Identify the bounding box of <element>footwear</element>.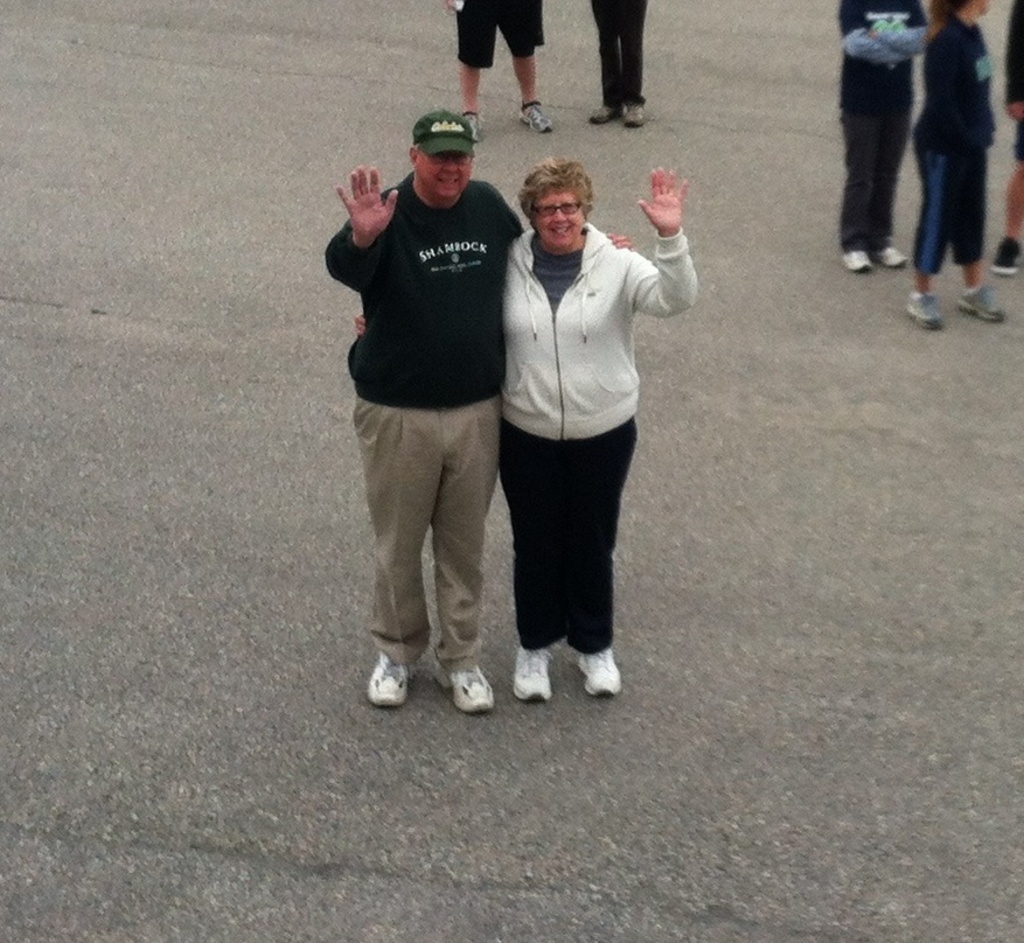
{"left": 590, "top": 102, "right": 622, "bottom": 124}.
